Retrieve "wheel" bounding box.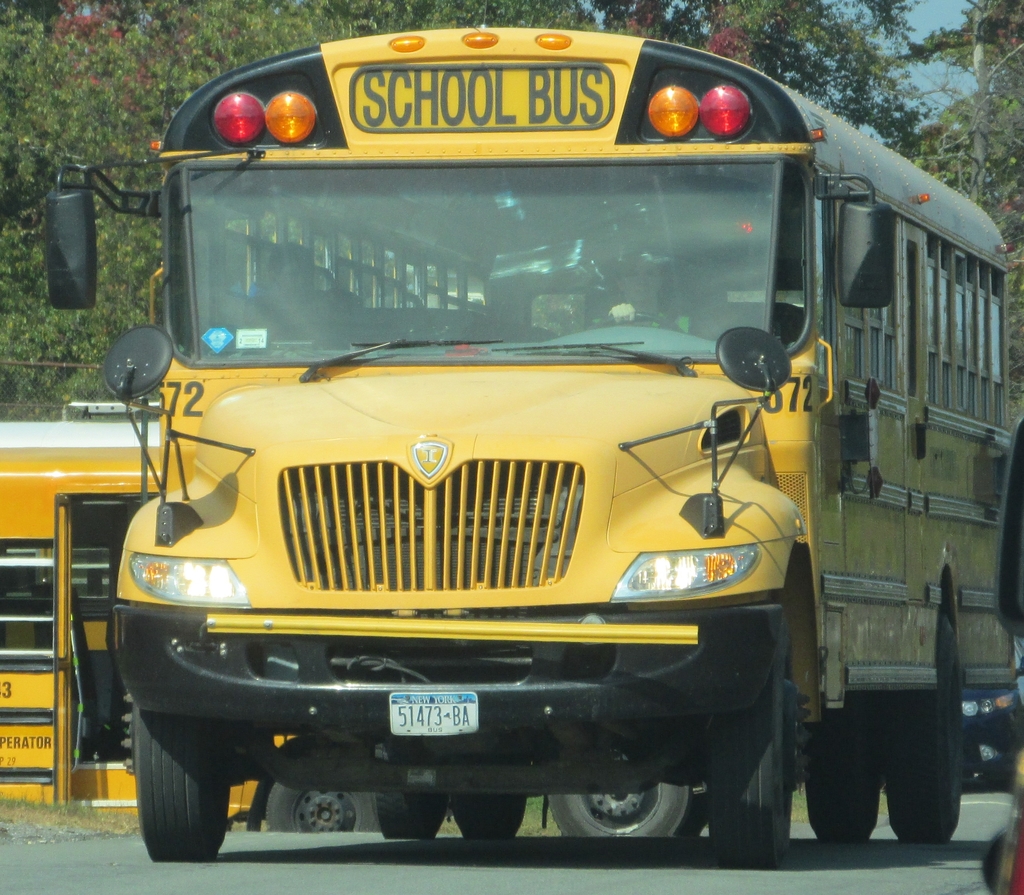
Bounding box: (586,310,684,335).
